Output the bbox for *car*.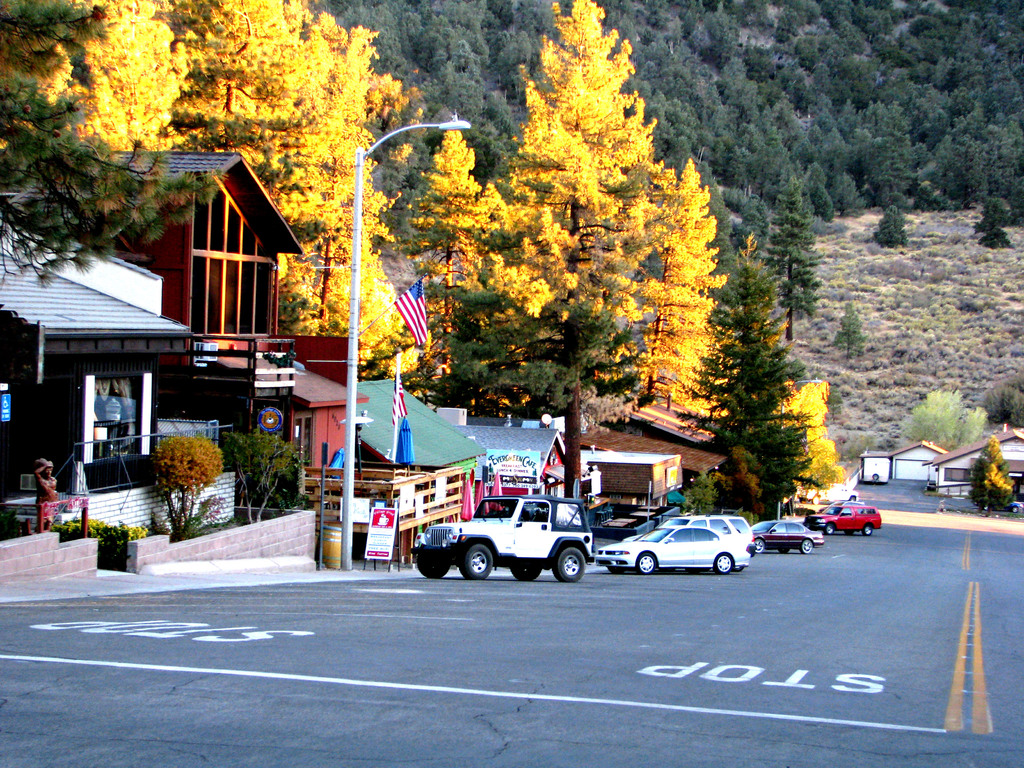
bbox(811, 501, 886, 537).
